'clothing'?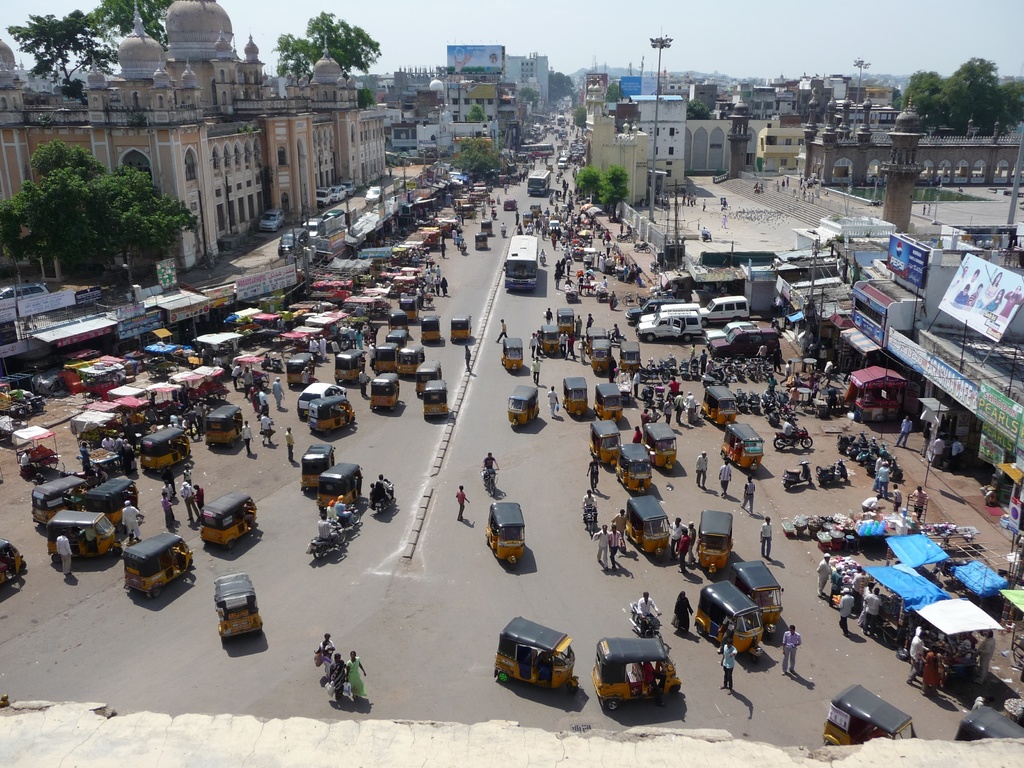
<bbox>916, 491, 927, 519</bbox>
